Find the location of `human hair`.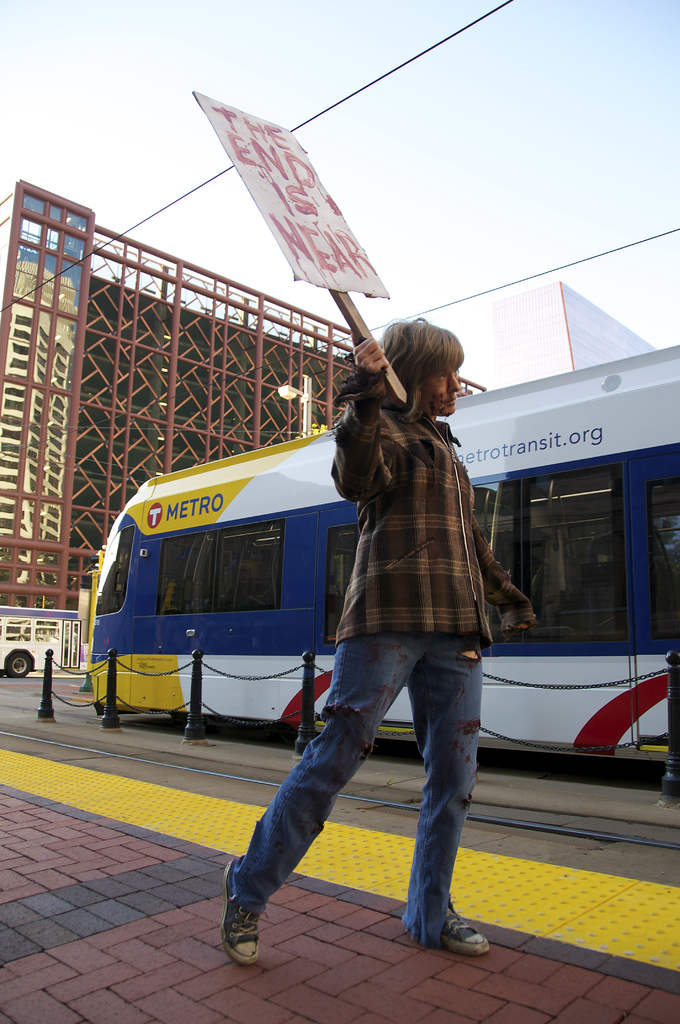
Location: bbox(391, 317, 473, 424).
